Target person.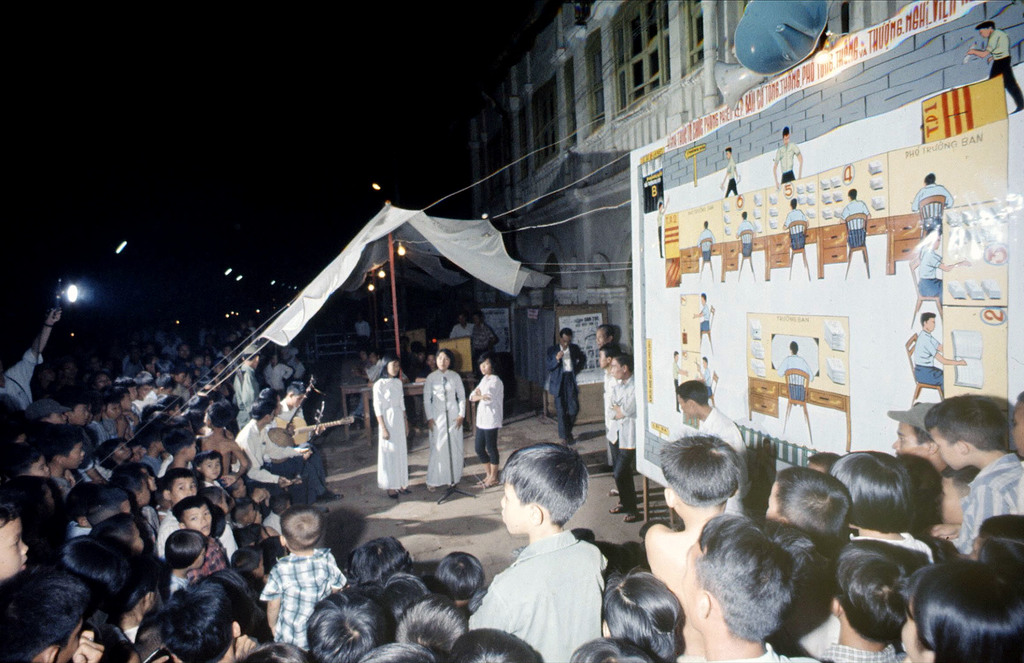
Target region: x1=910 y1=229 x2=970 y2=299.
